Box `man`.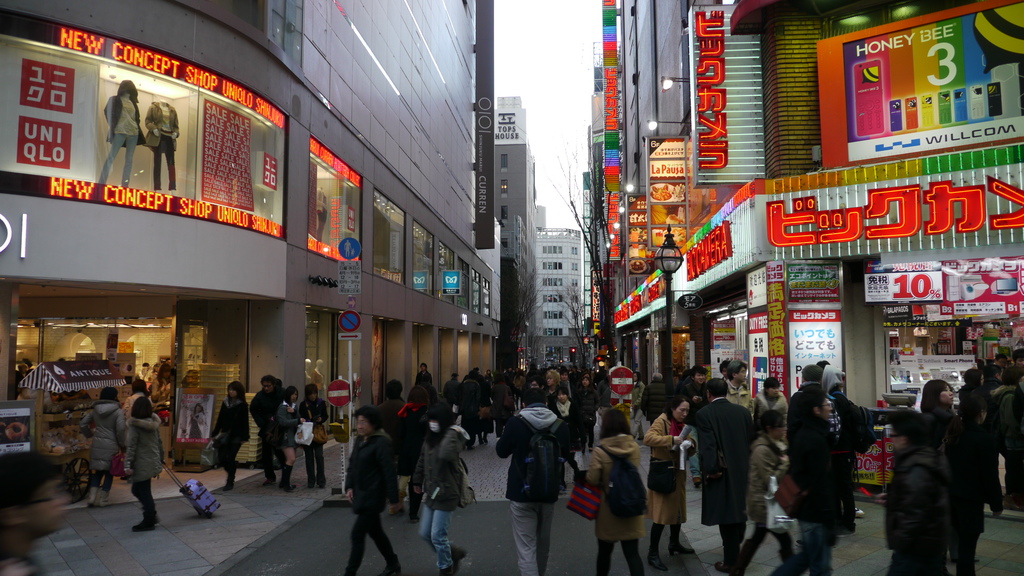
(692, 371, 767, 561).
